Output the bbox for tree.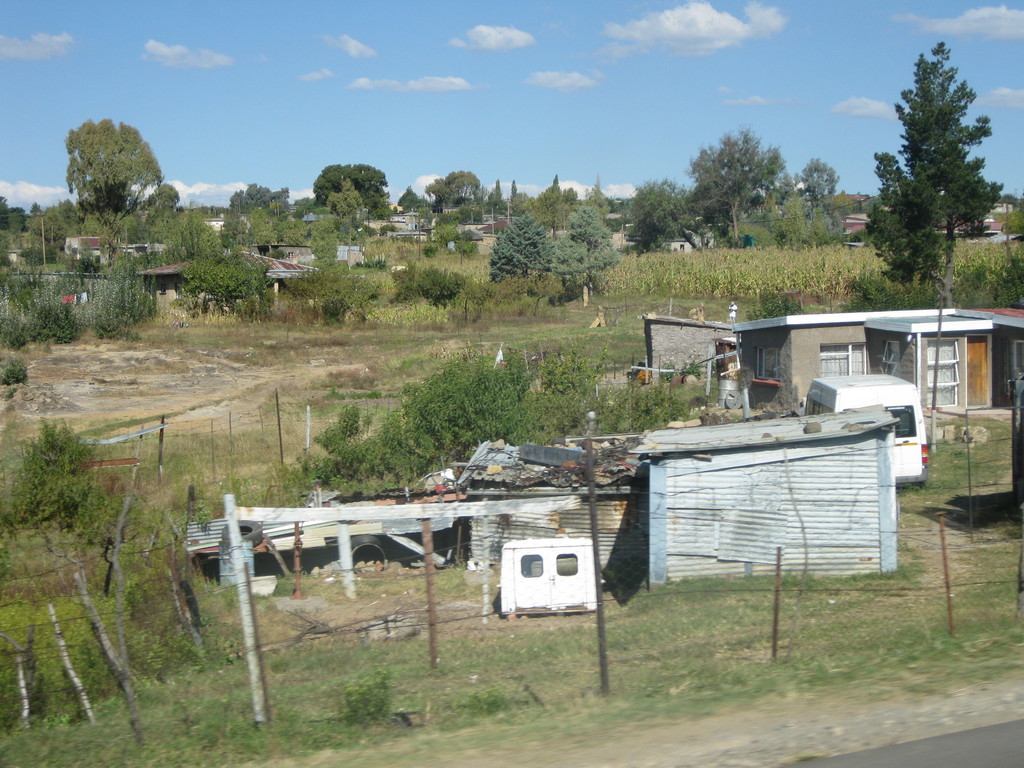
1002,199,1023,236.
